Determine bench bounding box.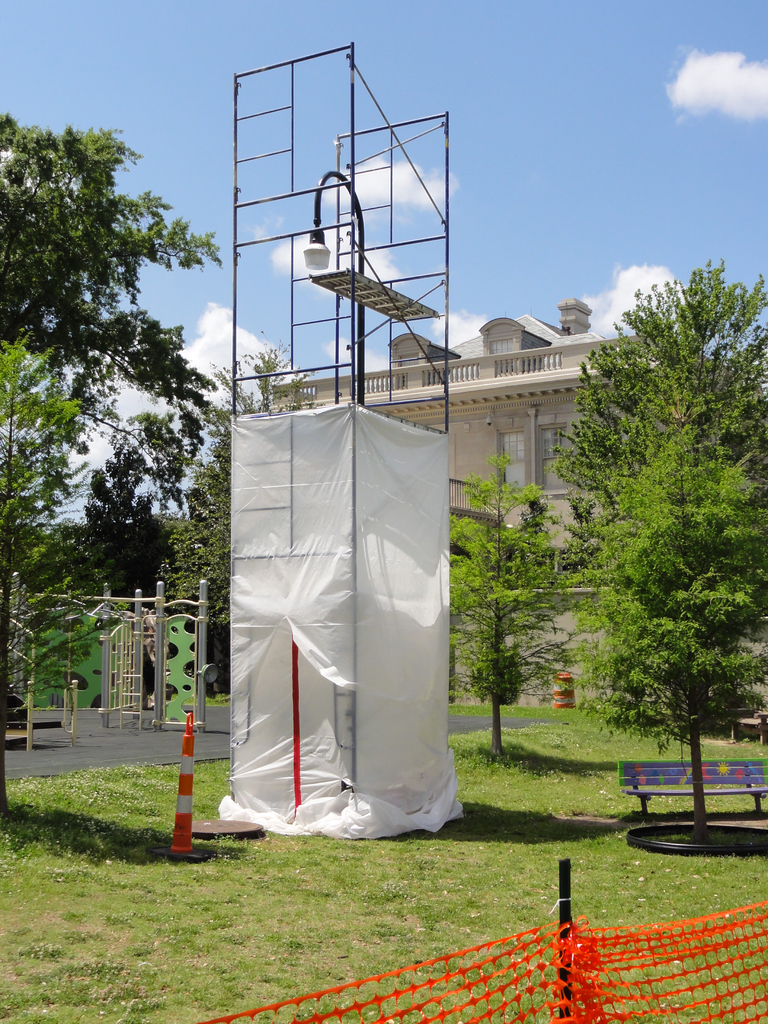
Determined: 617 756 767 823.
